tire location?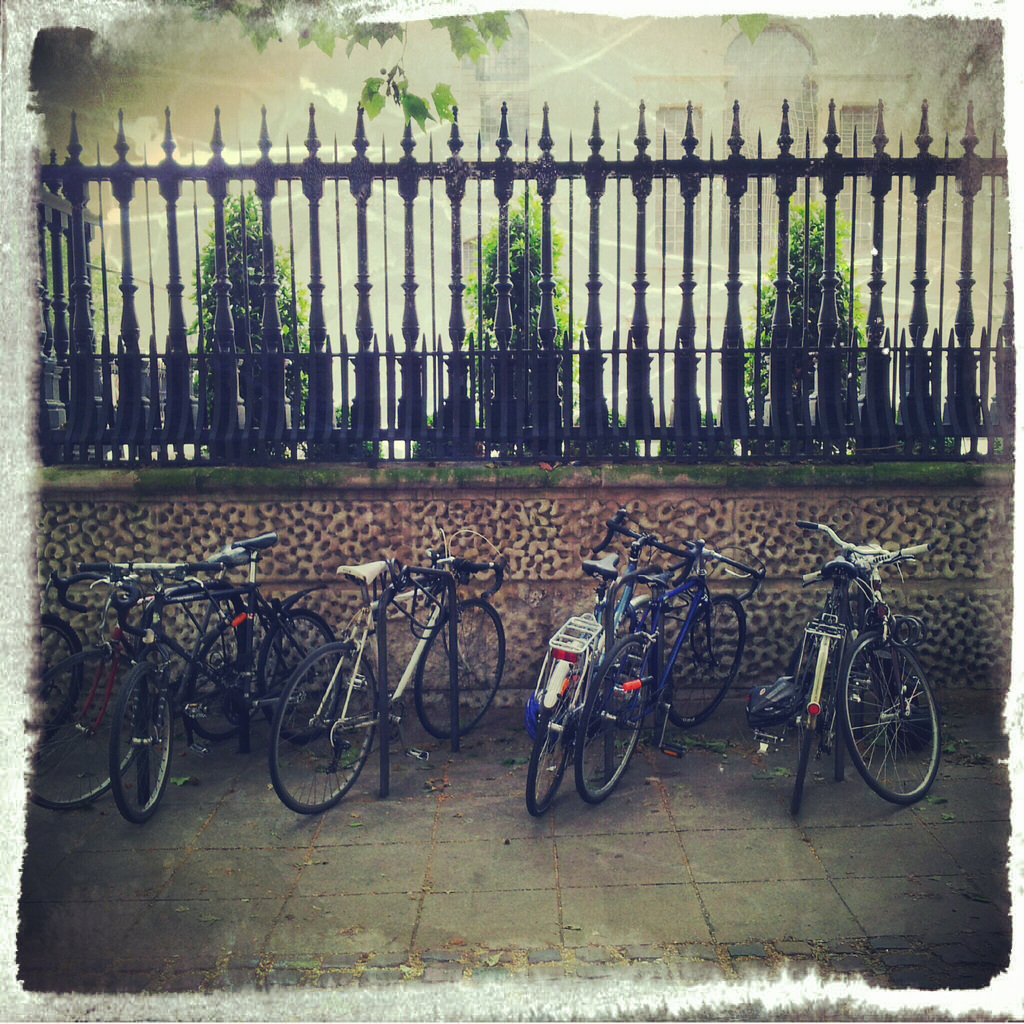
852:643:952:817
